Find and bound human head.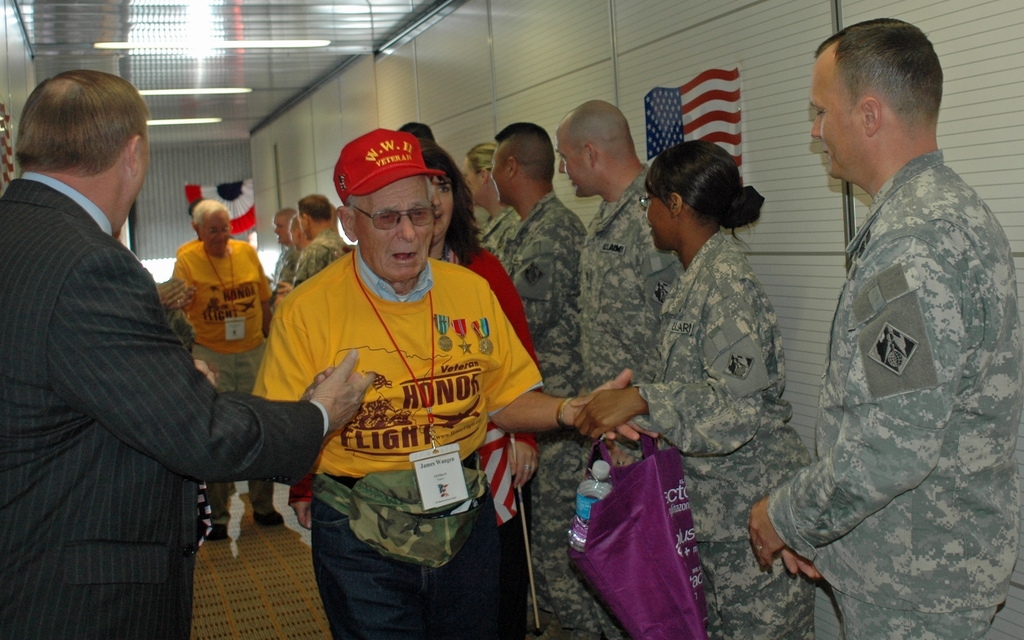
Bound: l=807, t=16, r=945, b=185.
